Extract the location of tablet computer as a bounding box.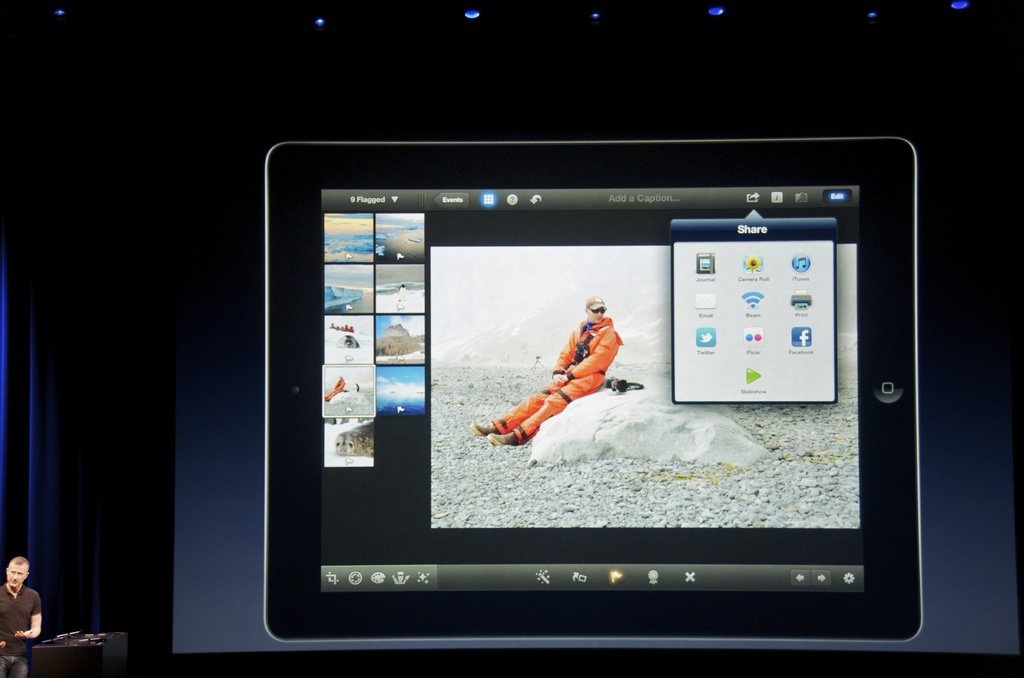
{"left": 262, "top": 134, "right": 924, "bottom": 643}.
